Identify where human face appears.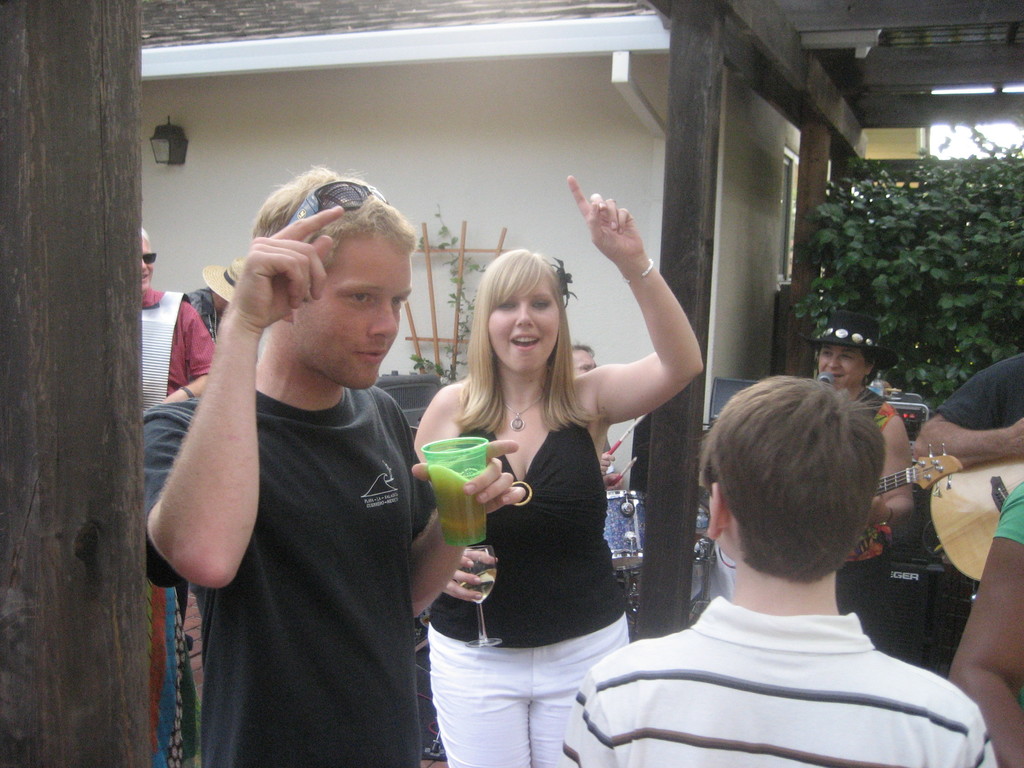
Appears at {"left": 817, "top": 345, "right": 867, "bottom": 397}.
